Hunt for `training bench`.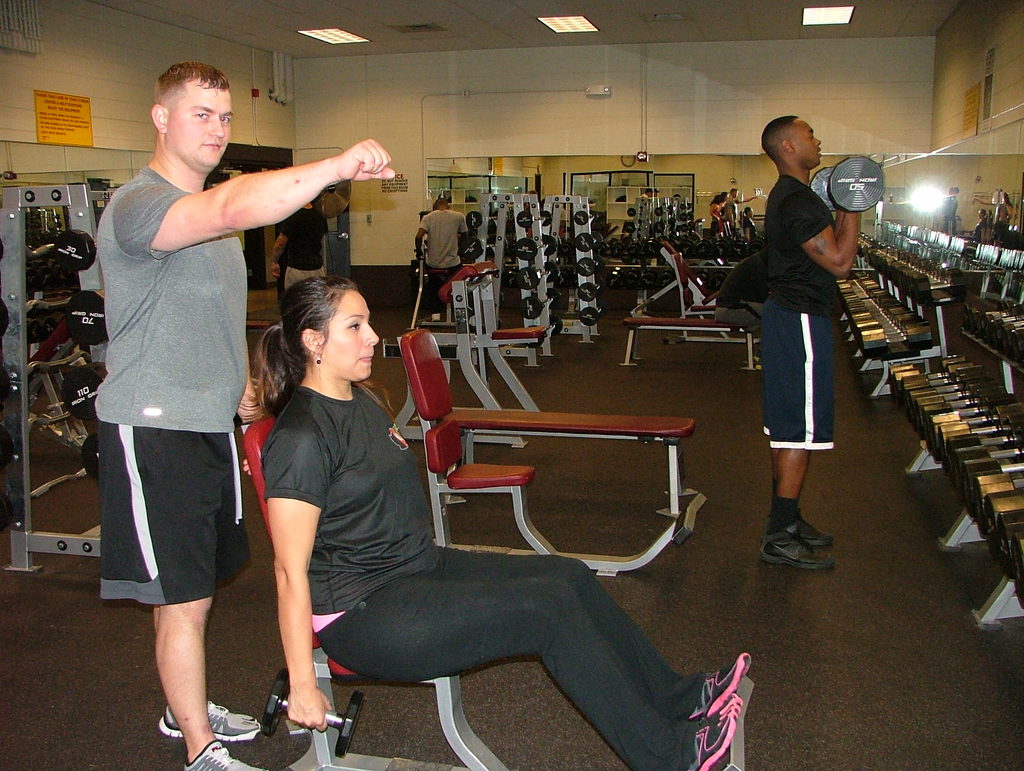
Hunted down at BBox(618, 236, 767, 375).
